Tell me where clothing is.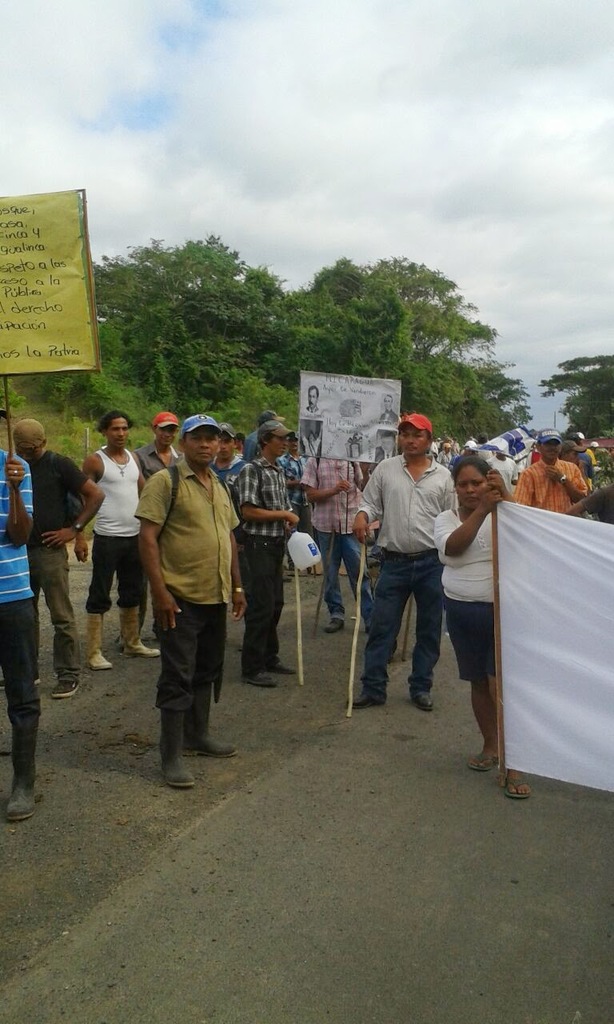
clothing is at crop(137, 438, 184, 478).
